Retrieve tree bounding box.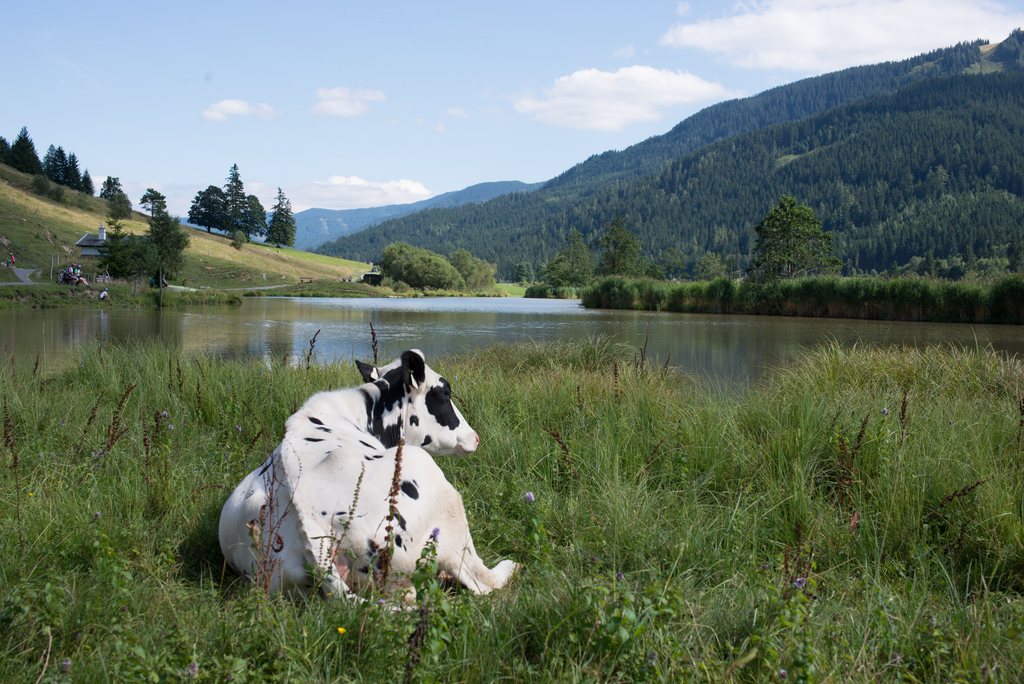
Bounding box: region(542, 228, 596, 287).
